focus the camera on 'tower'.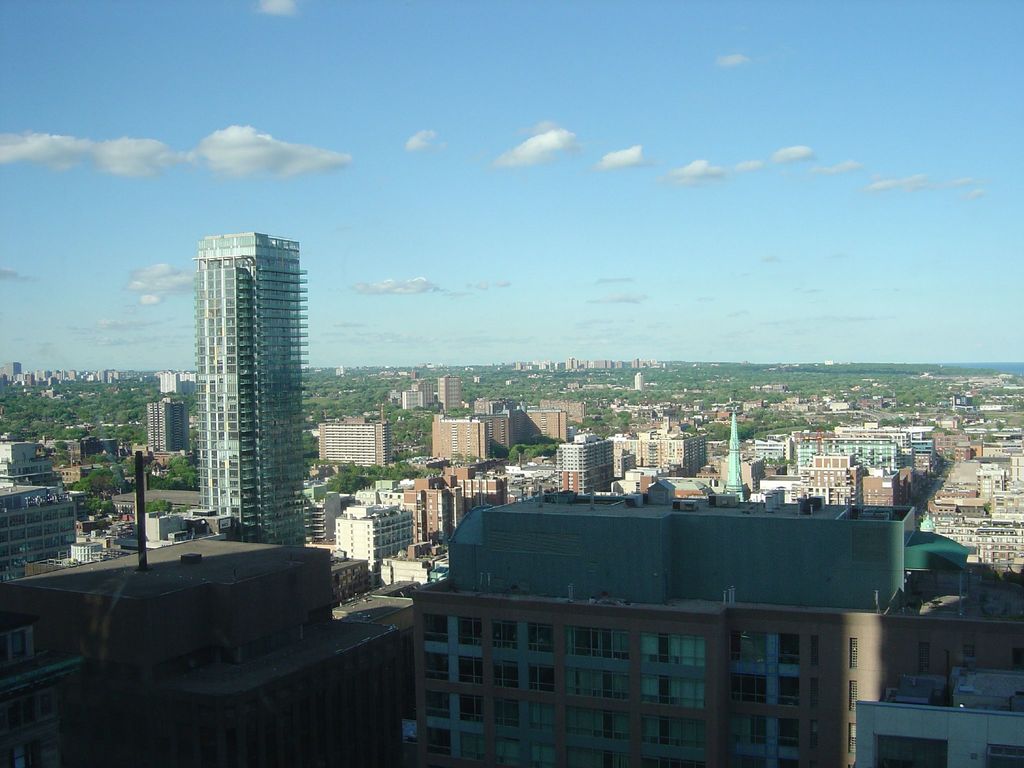
Focus region: [x1=522, y1=409, x2=562, y2=442].
